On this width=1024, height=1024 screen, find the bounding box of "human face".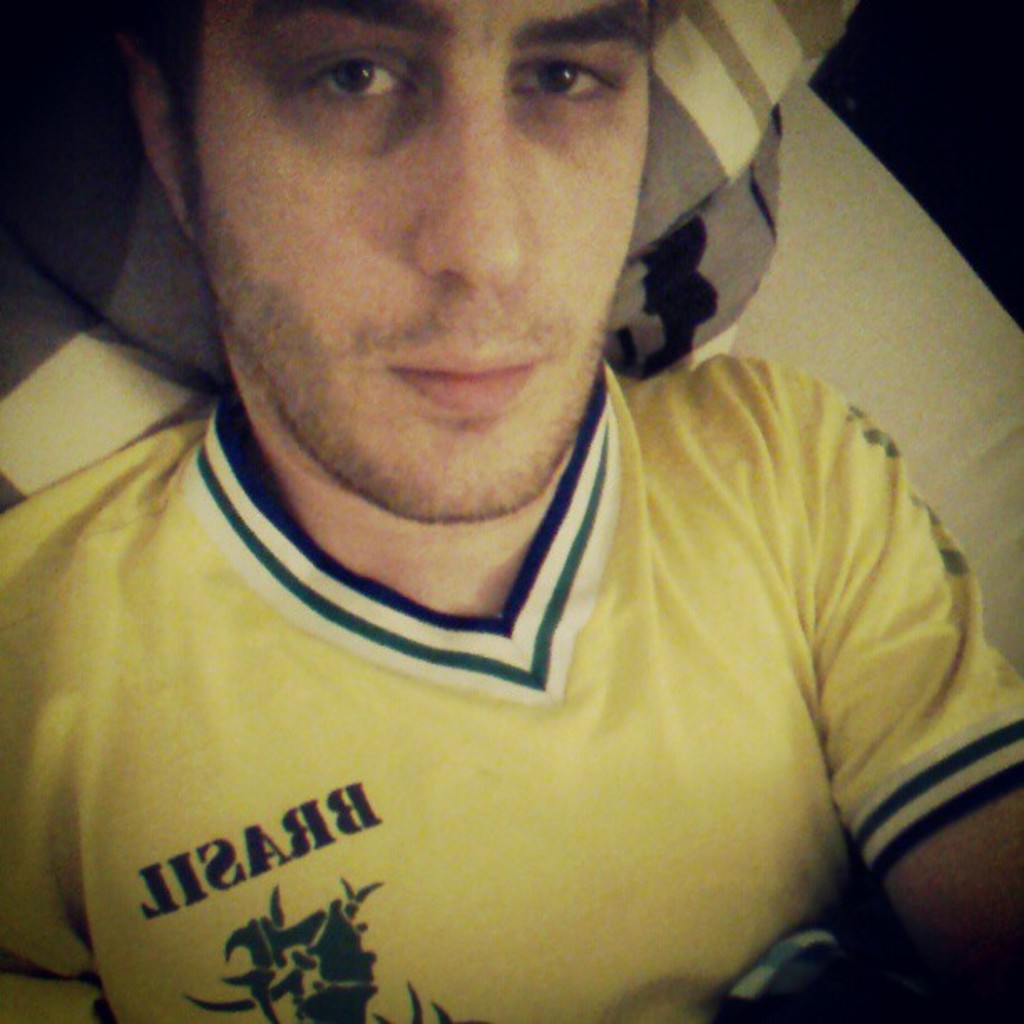
Bounding box: 194, 0, 649, 517.
